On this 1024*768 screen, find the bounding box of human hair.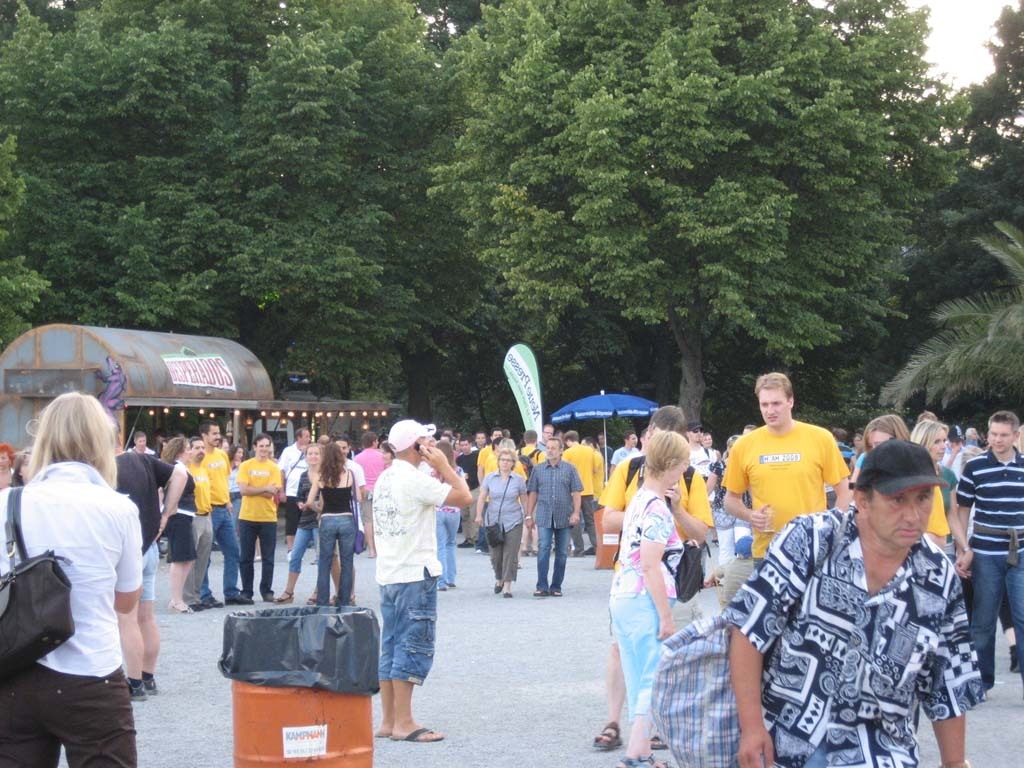
Bounding box: 165, 434, 189, 458.
